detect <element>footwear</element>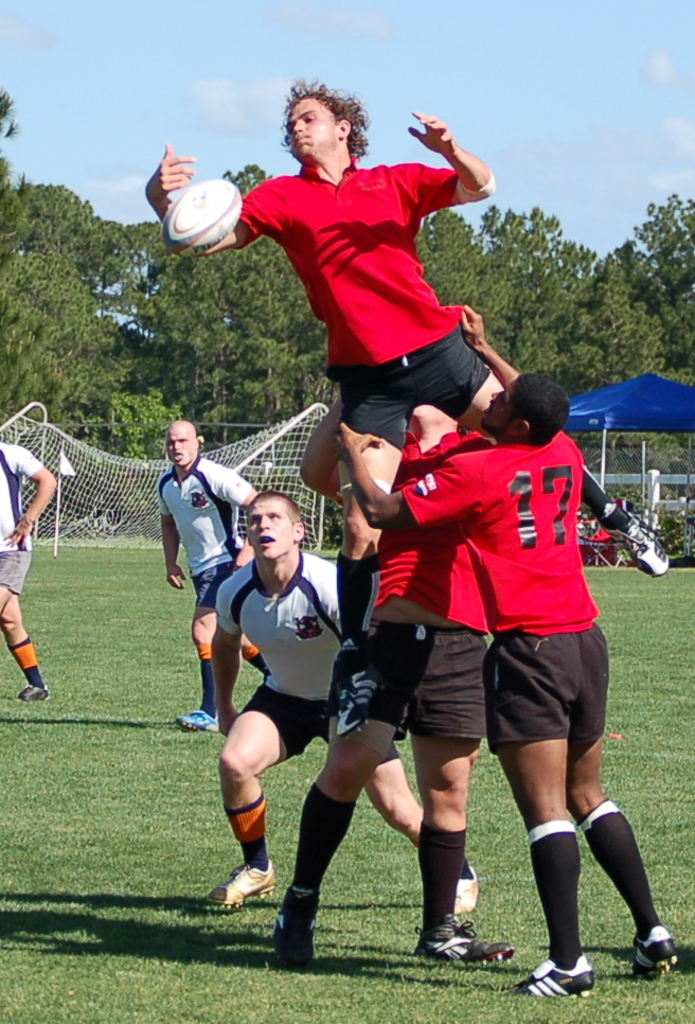
<box>630,924,675,977</box>
